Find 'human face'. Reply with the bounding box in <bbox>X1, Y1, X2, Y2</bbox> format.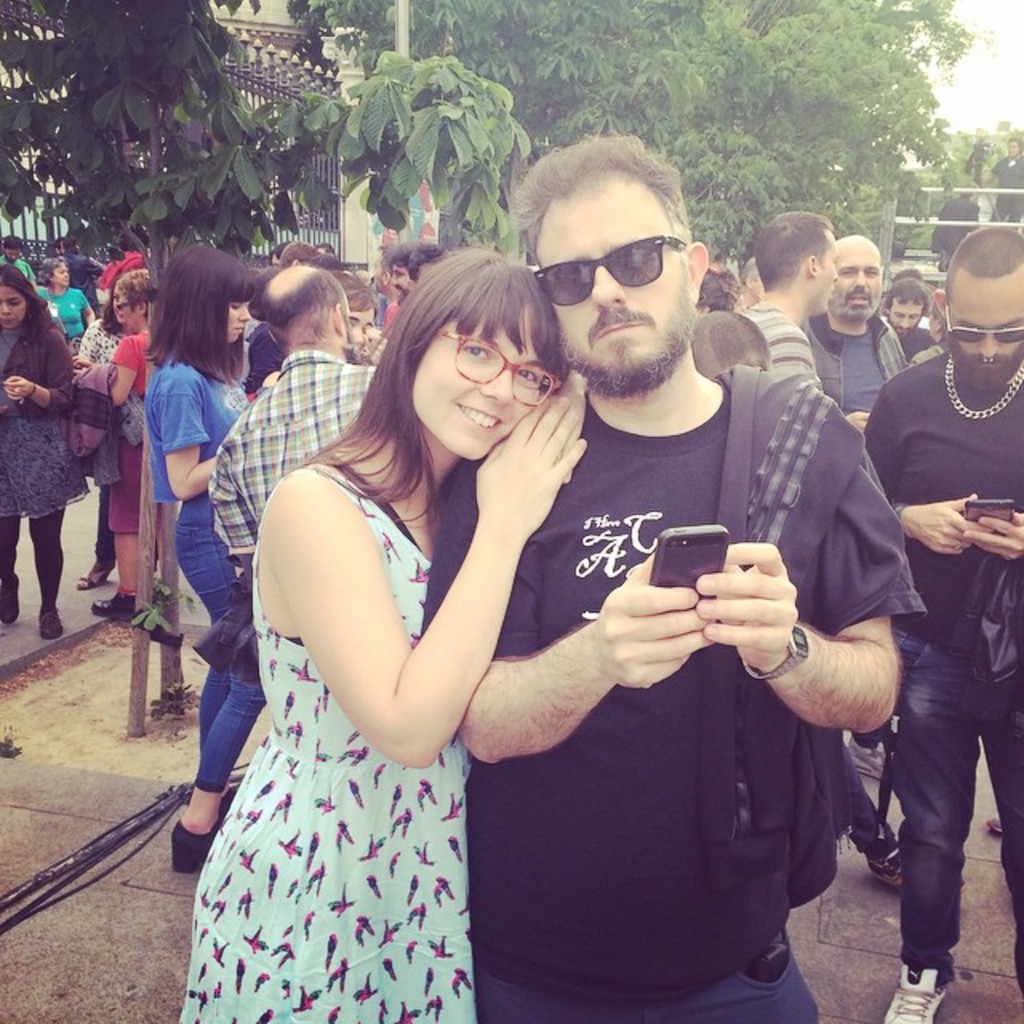
<bbox>352, 310, 370, 342</bbox>.
